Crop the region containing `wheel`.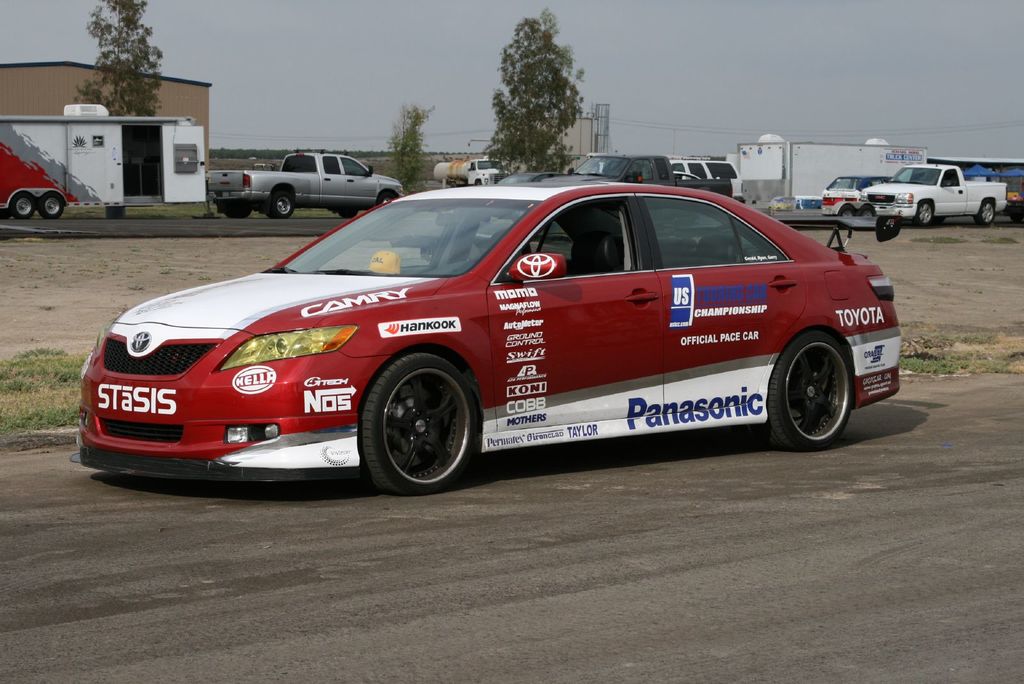
Crop region: box(42, 191, 64, 218).
